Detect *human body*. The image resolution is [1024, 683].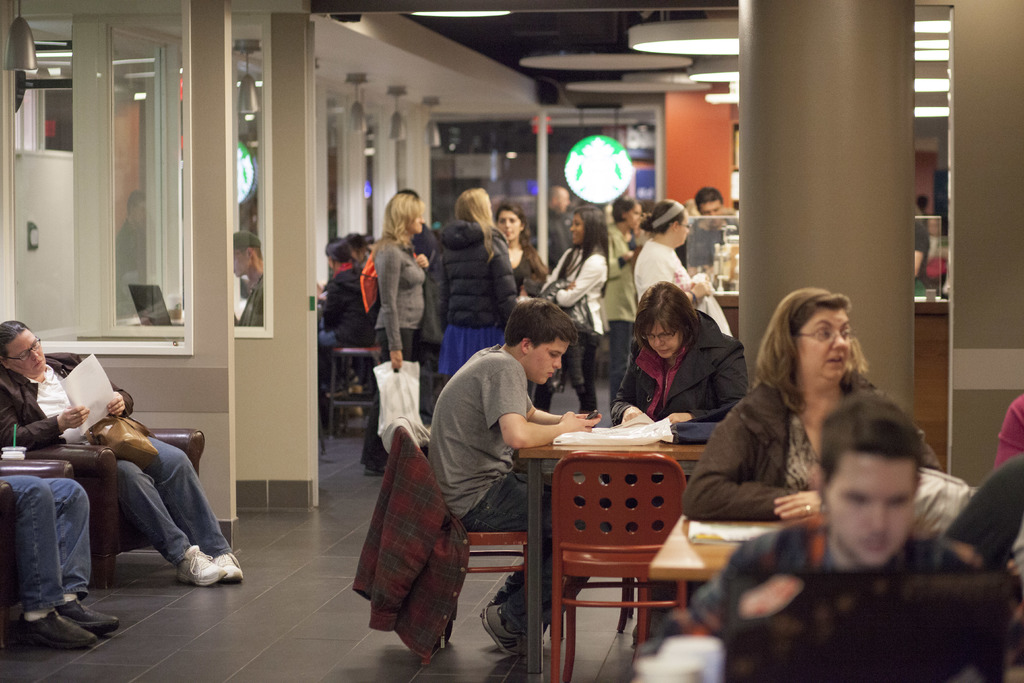
316:240:363:394.
